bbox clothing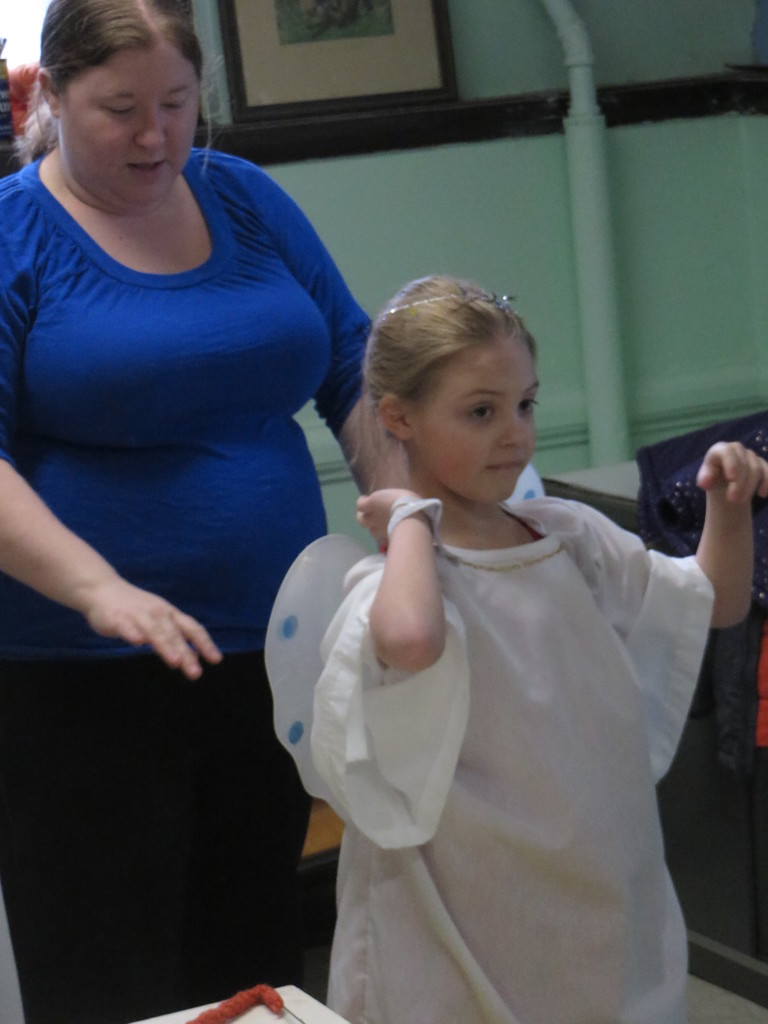
319 499 714 1023
